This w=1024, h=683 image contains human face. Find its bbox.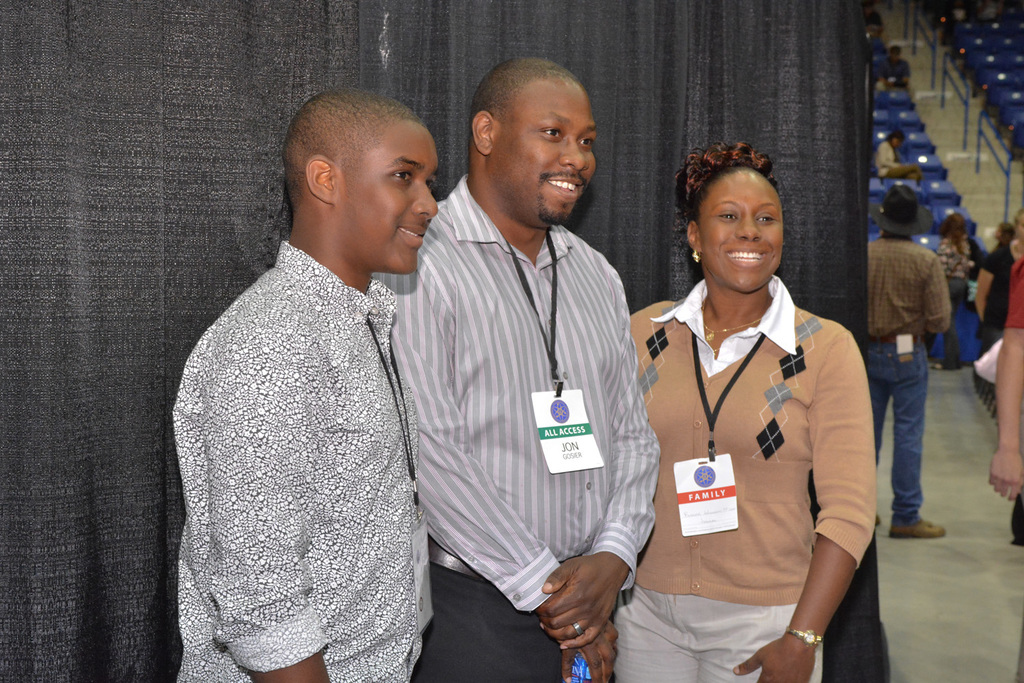
left=693, top=165, right=786, bottom=294.
